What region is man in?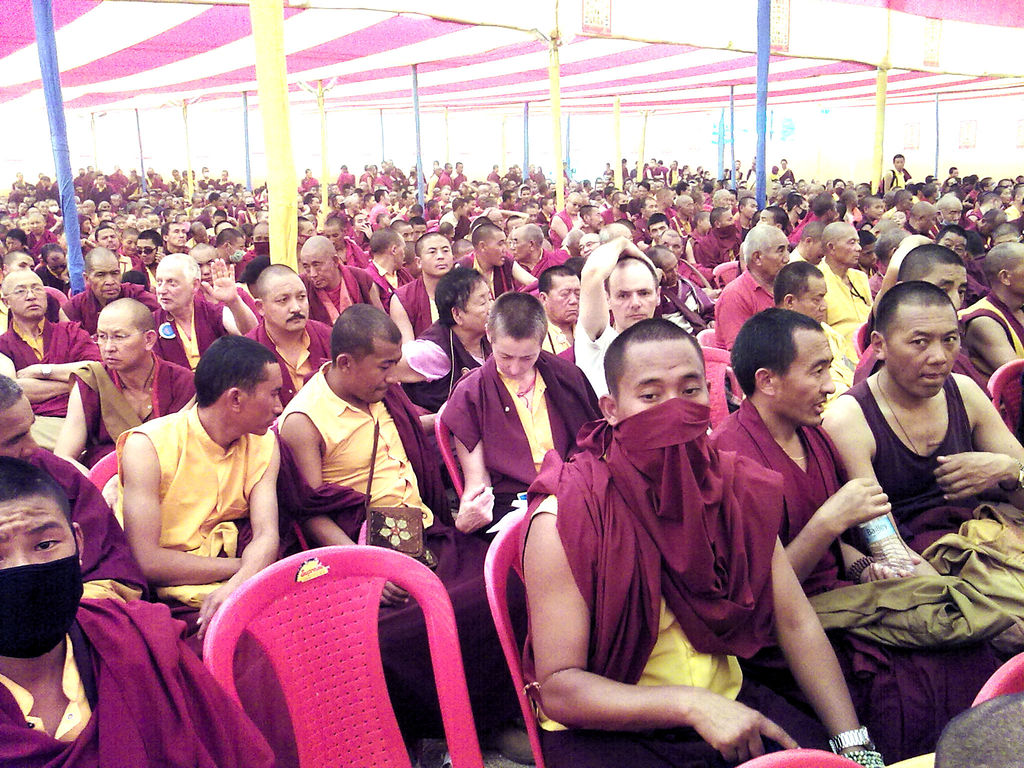
pyautogui.locateOnScreen(778, 156, 797, 188).
